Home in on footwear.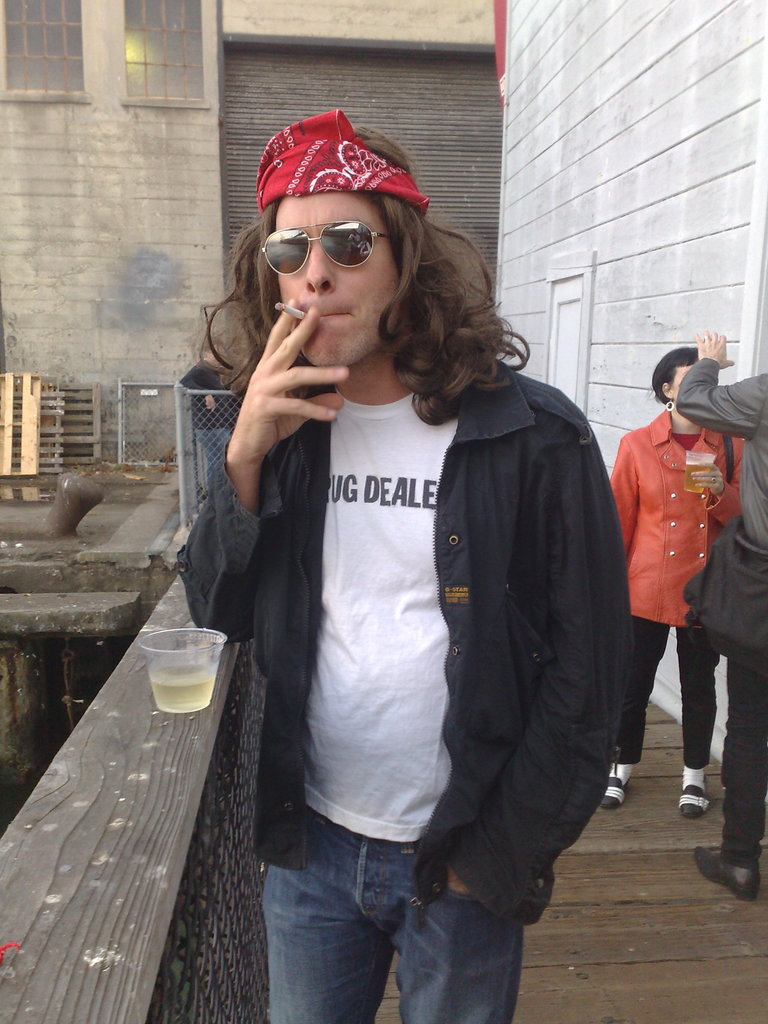
Homed in at 602 762 630 809.
